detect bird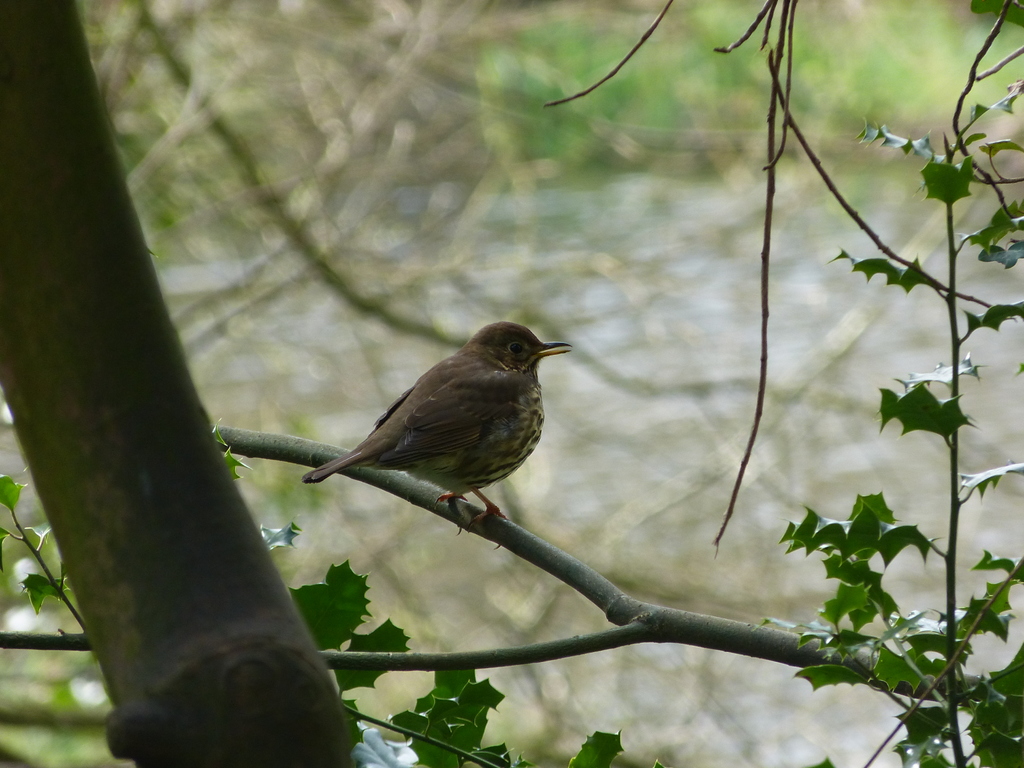
l=284, t=346, r=564, b=537
